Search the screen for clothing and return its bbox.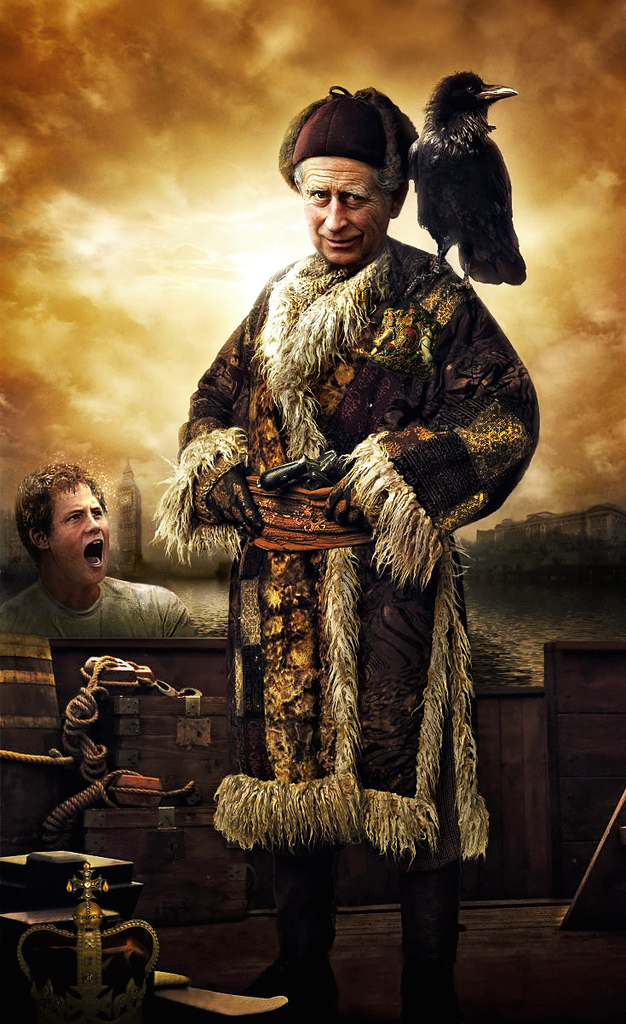
Found: 0,575,196,638.
